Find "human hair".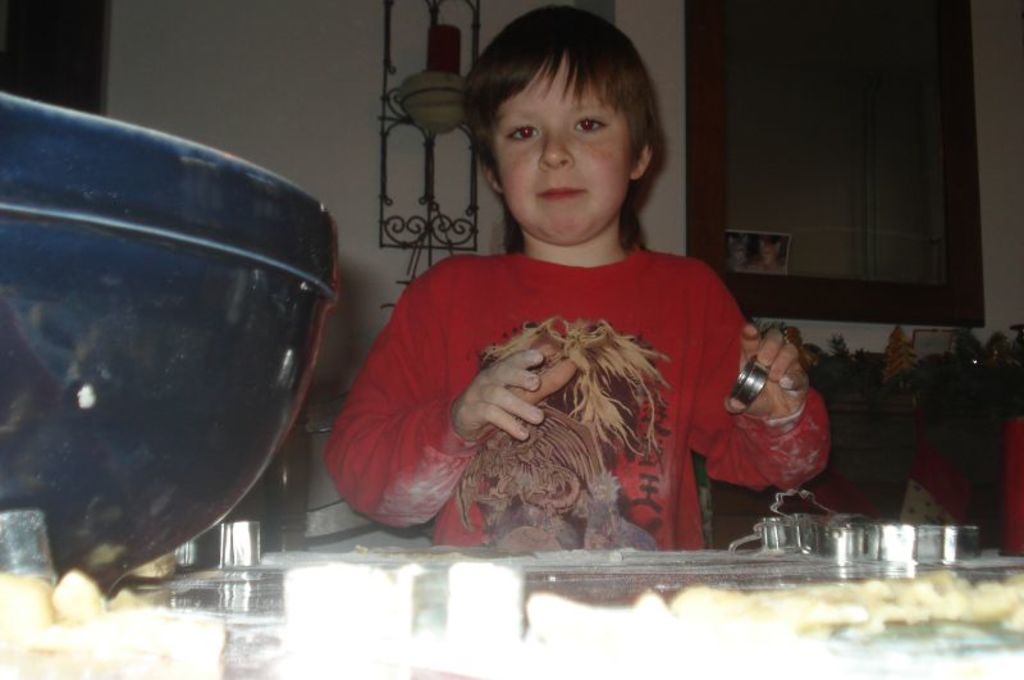
pyautogui.locateOnScreen(458, 3, 664, 161).
